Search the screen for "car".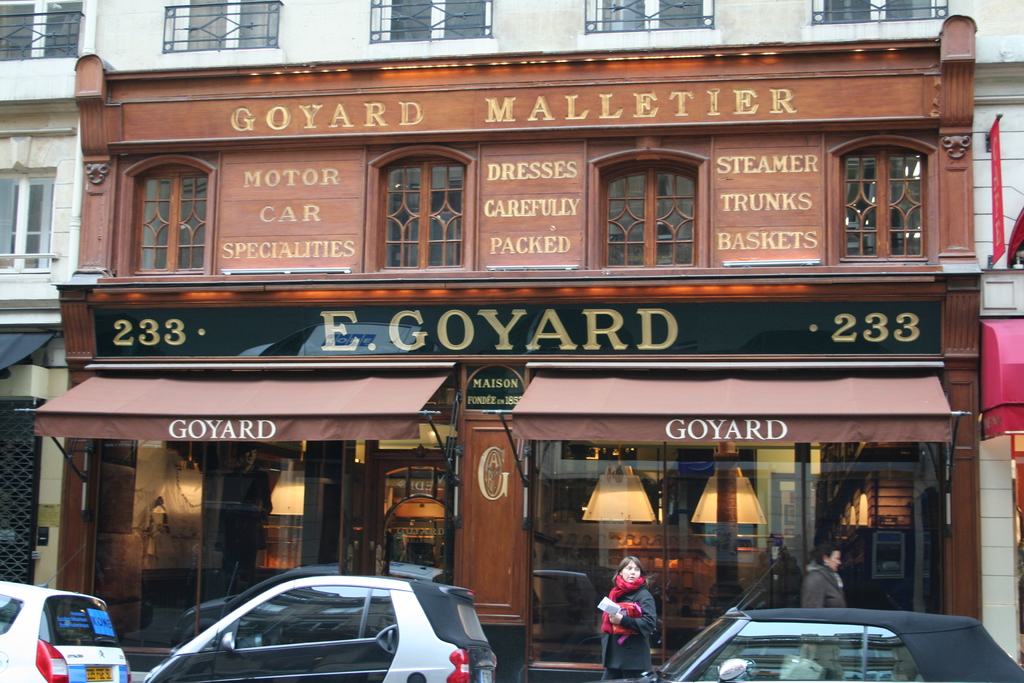
Found at <bbox>641, 608, 1023, 682</bbox>.
